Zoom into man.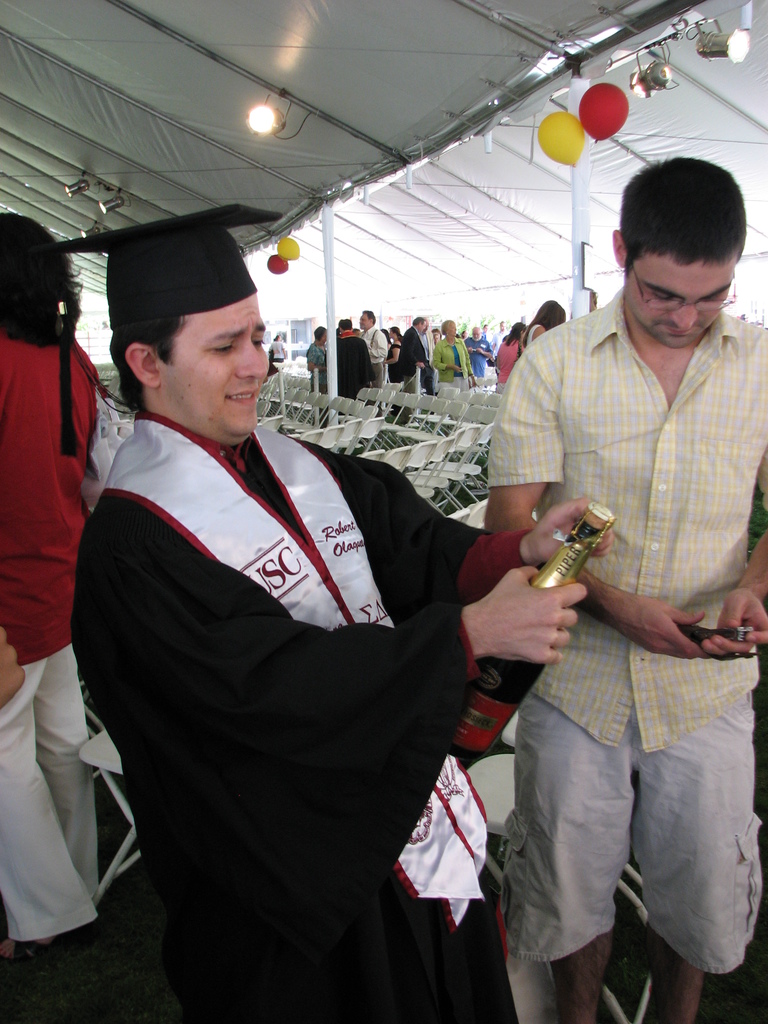
Zoom target: <box>462,323,493,376</box>.
